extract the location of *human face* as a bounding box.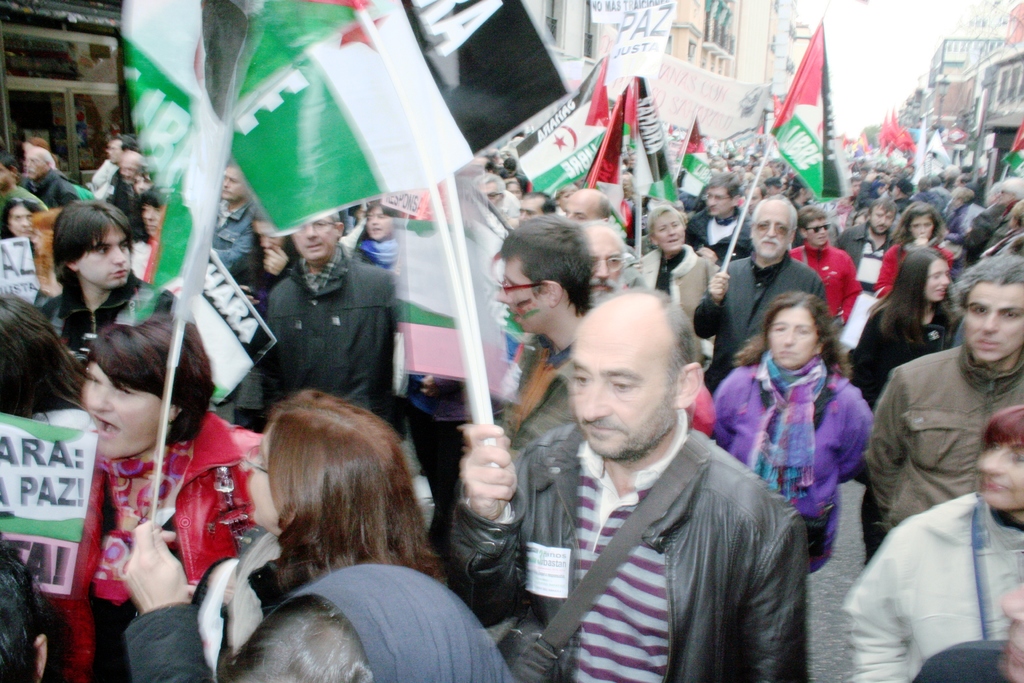
[left=220, top=169, right=247, bottom=202].
